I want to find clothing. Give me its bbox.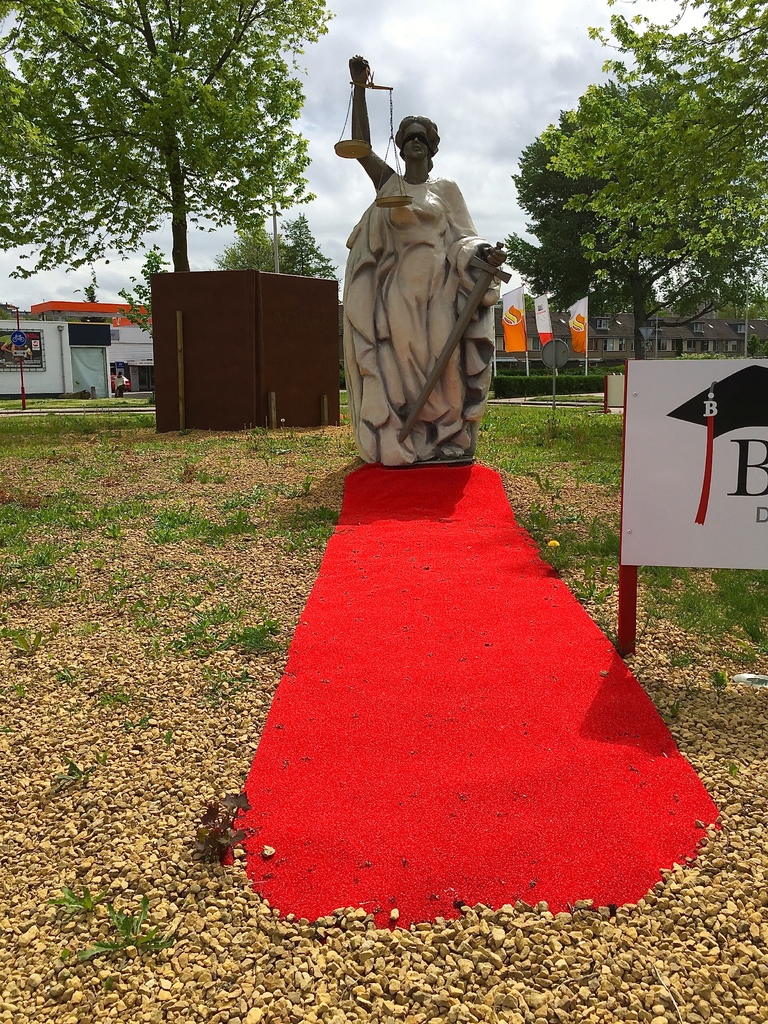
locate(332, 138, 515, 459).
